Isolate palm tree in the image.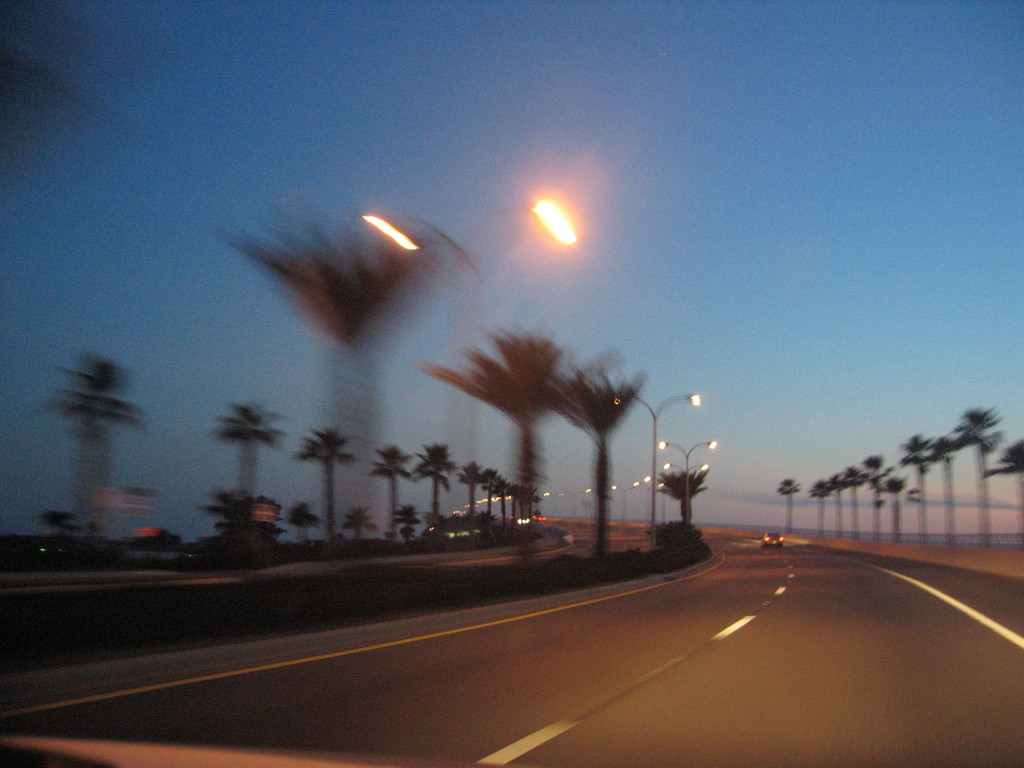
Isolated region: bbox=(973, 406, 1004, 554).
